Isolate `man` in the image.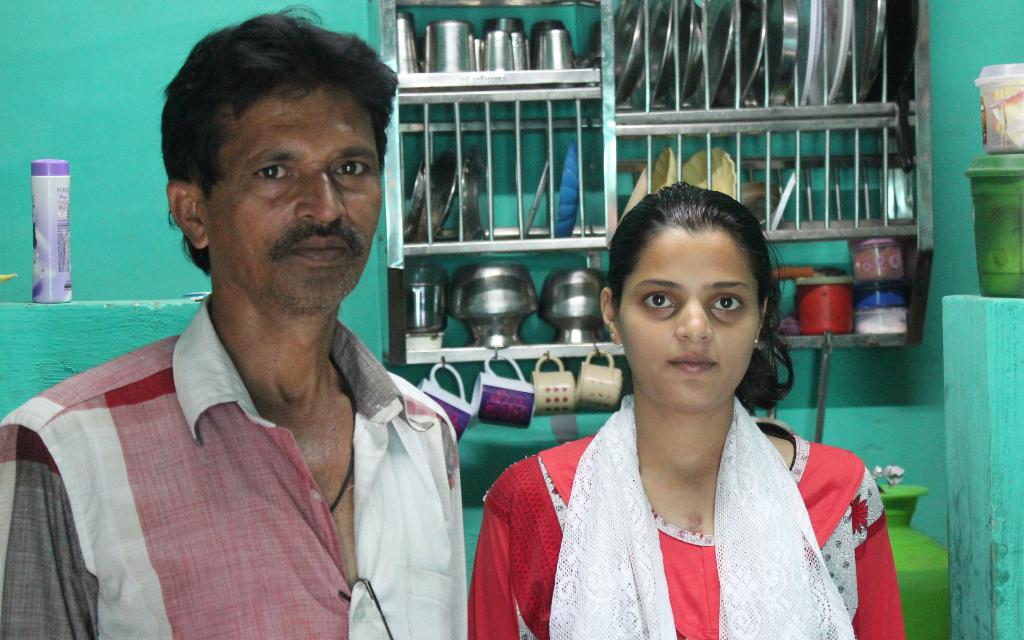
Isolated region: bbox=[38, 31, 505, 628].
